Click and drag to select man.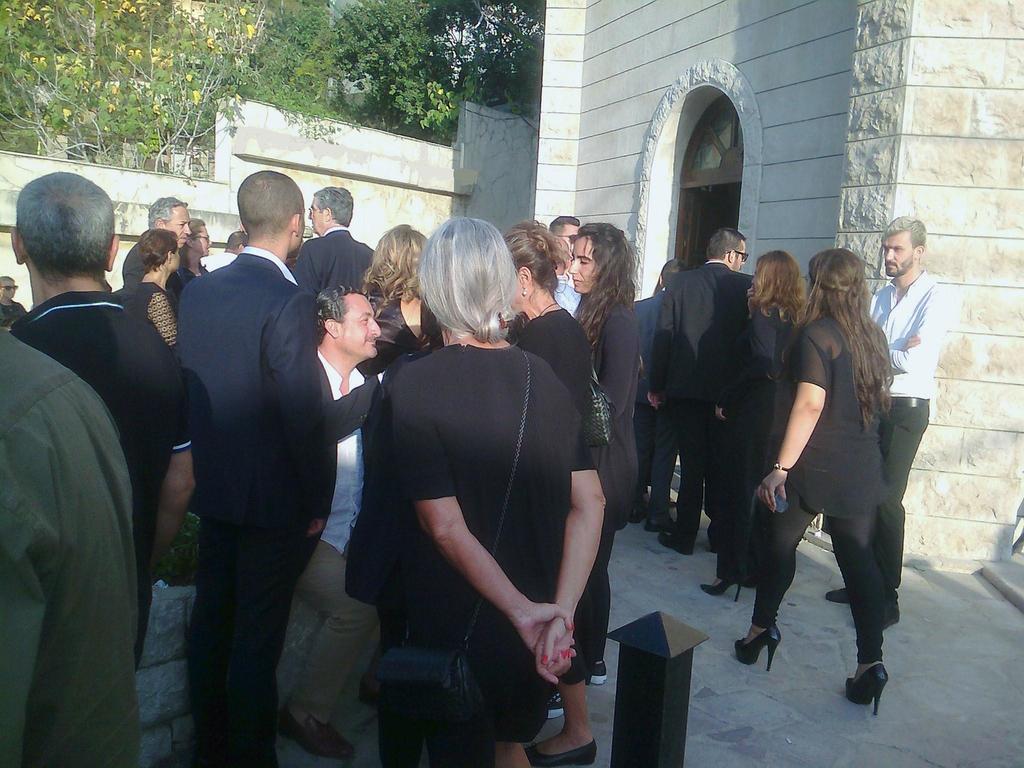
Selection: crop(630, 257, 682, 355).
